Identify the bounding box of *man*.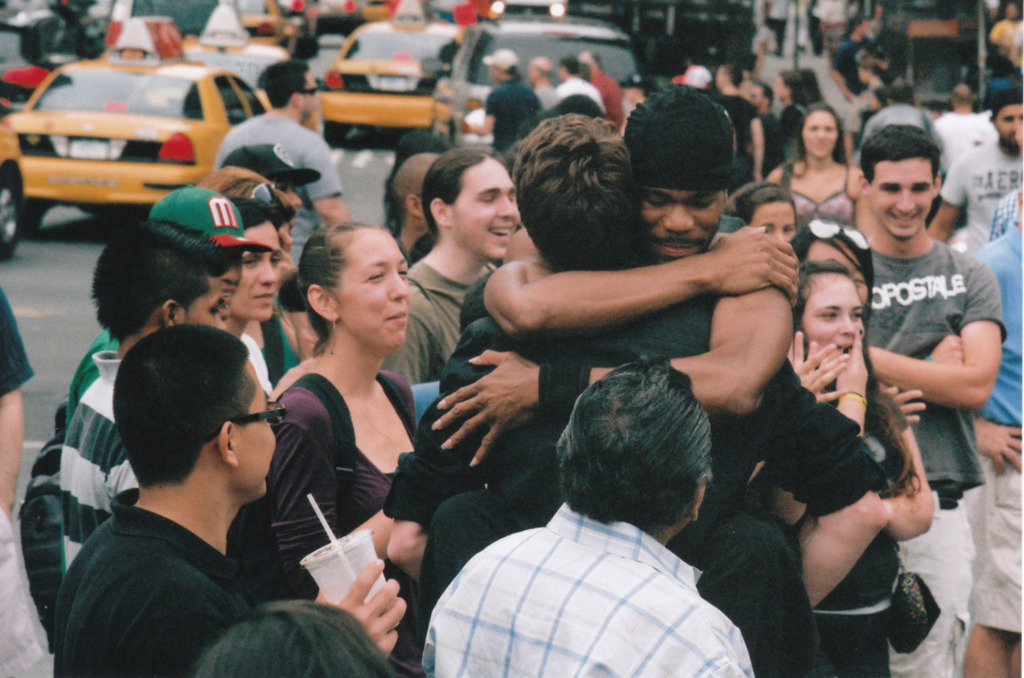
crop(826, 13, 878, 102).
